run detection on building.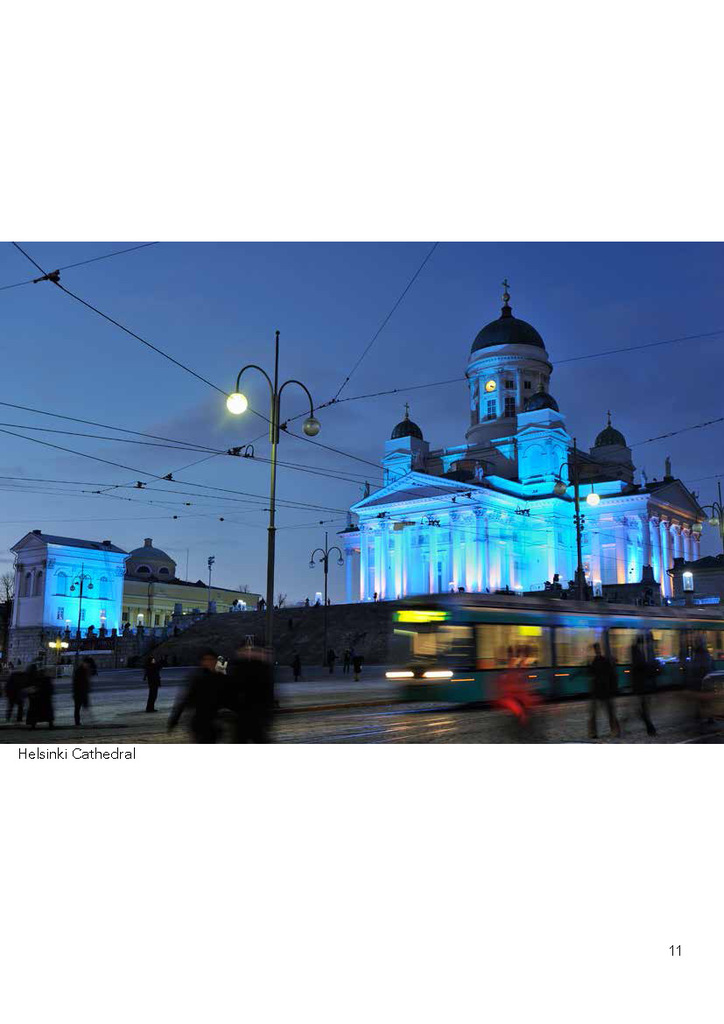
Result: box=[336, 275, 704, 600].
